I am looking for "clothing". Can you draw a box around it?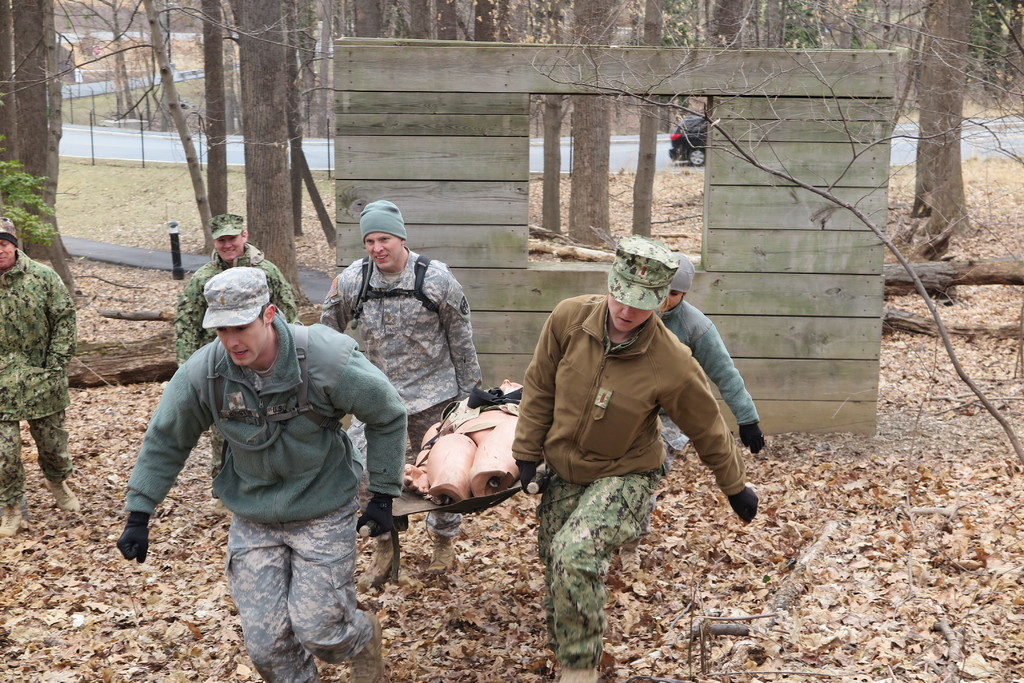
Sure, the bounding box is 320:244:477:540.
